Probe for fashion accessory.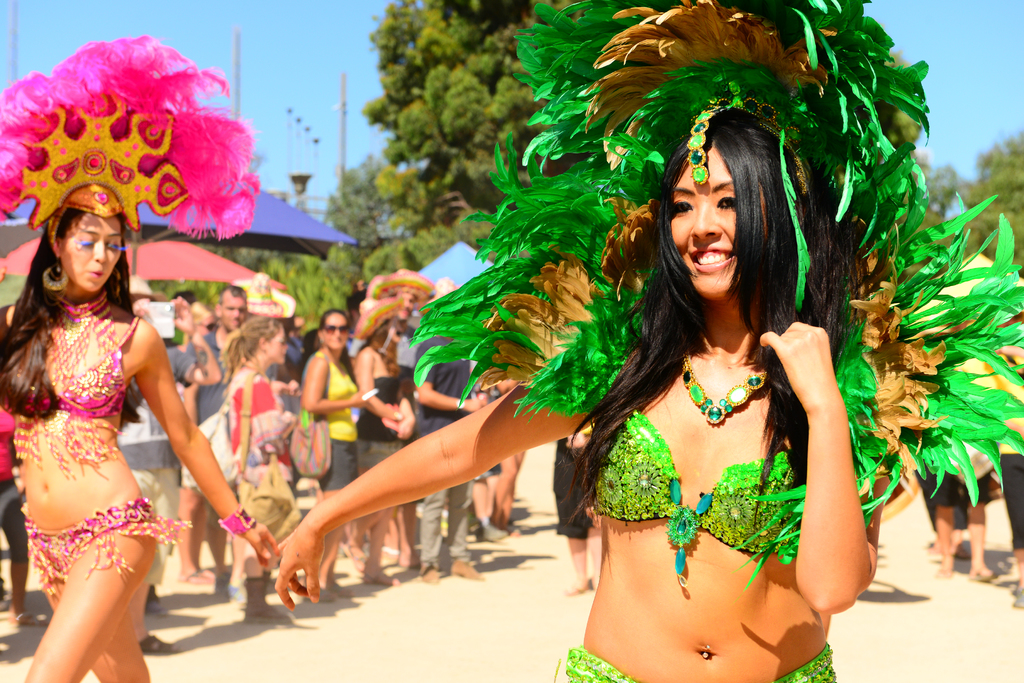
Probe result: 409 0 1019 513.
